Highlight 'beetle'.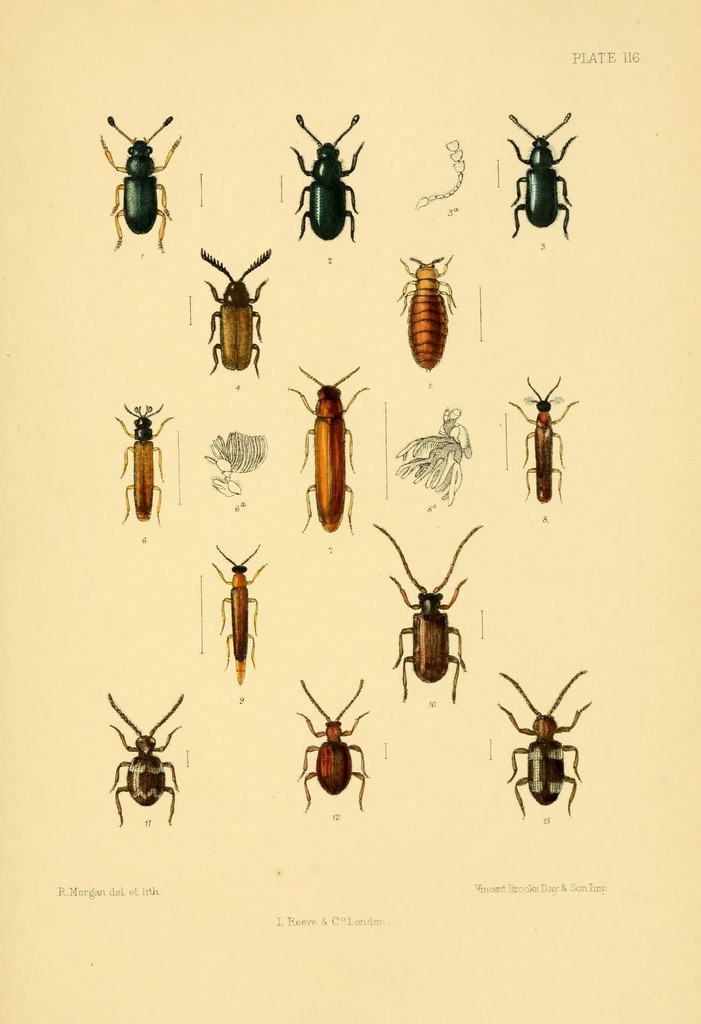
Highlighted region: <box>290,115,360,244</box>.
